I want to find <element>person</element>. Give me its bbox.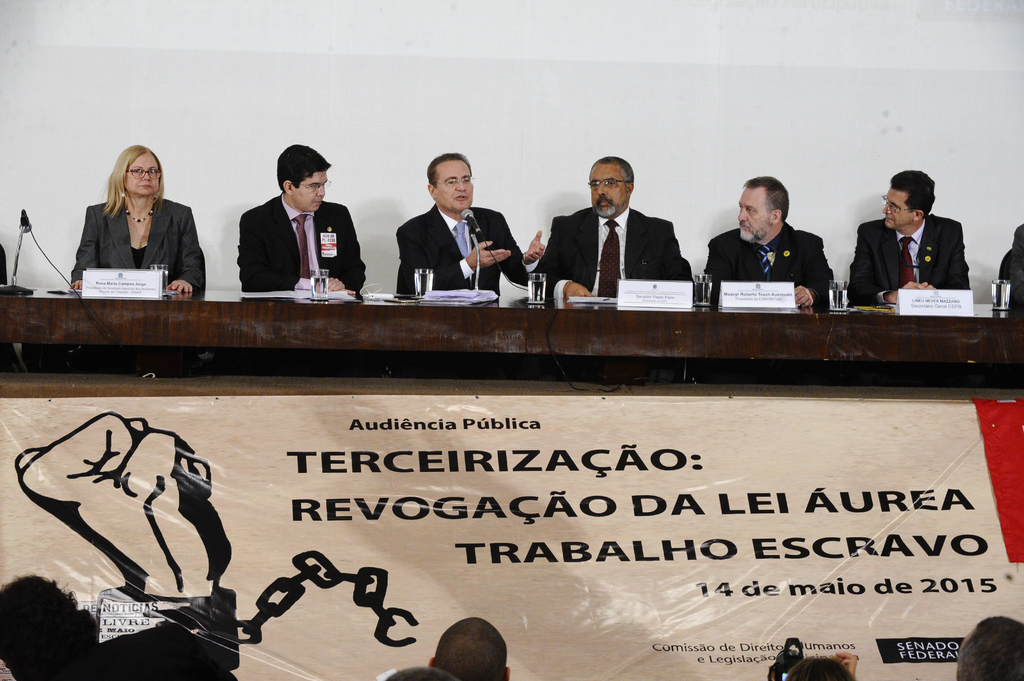
<box>385,670,451,680</box>.
